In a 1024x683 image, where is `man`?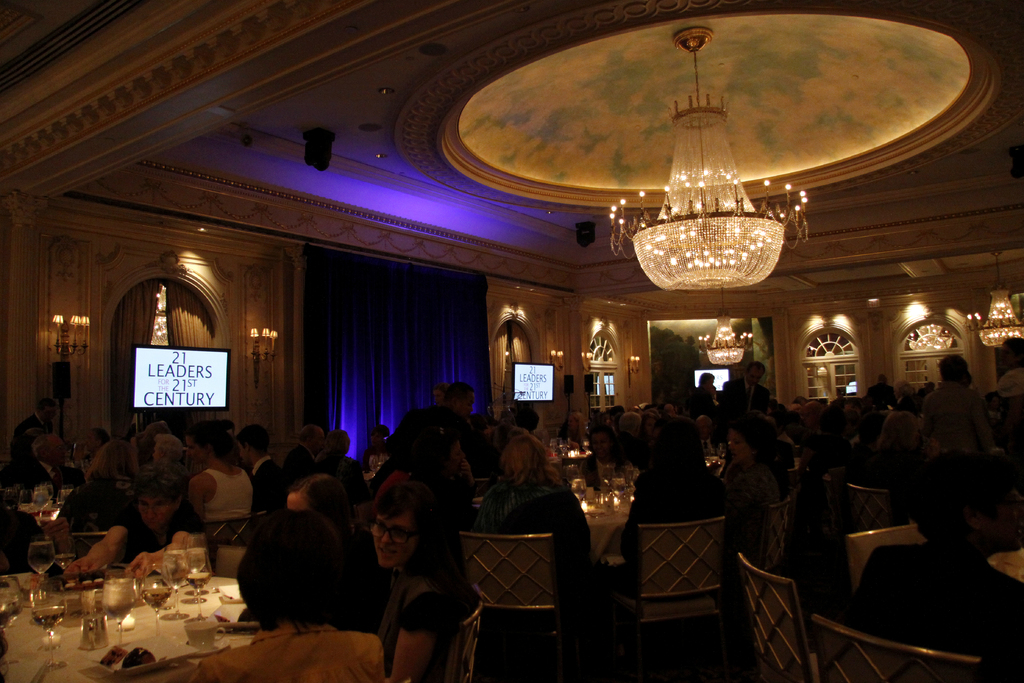
left=383, top=378, right=477, bottom=488.
